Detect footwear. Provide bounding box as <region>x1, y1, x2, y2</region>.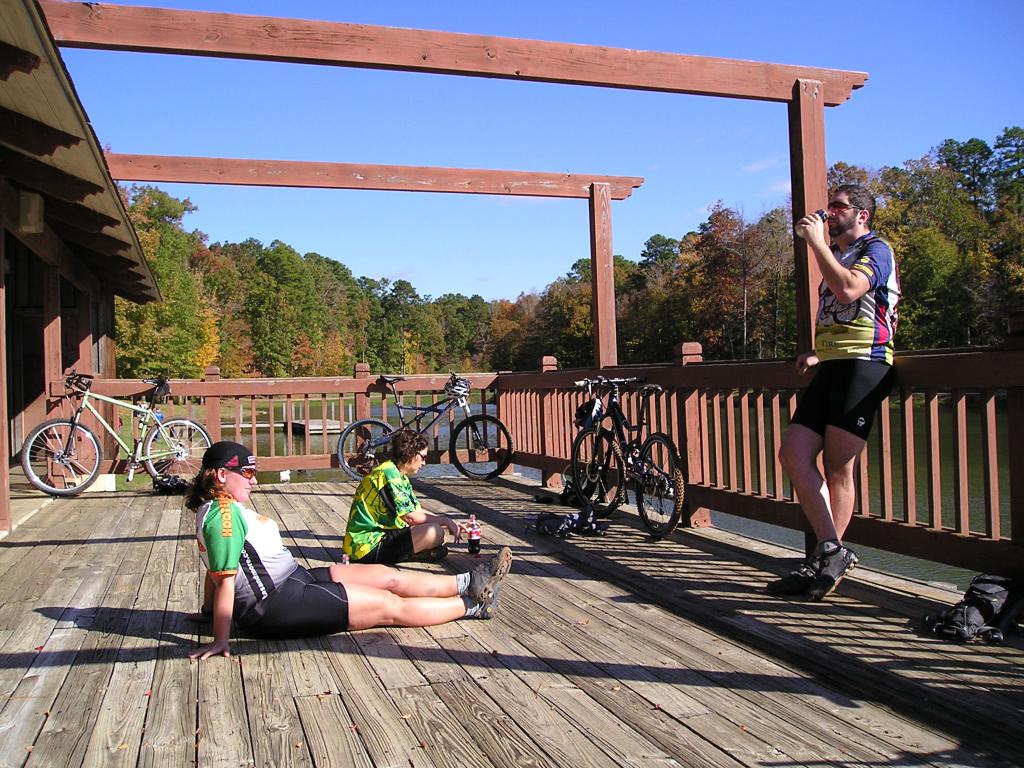
<region>472, 545, 517, 601</region>.
